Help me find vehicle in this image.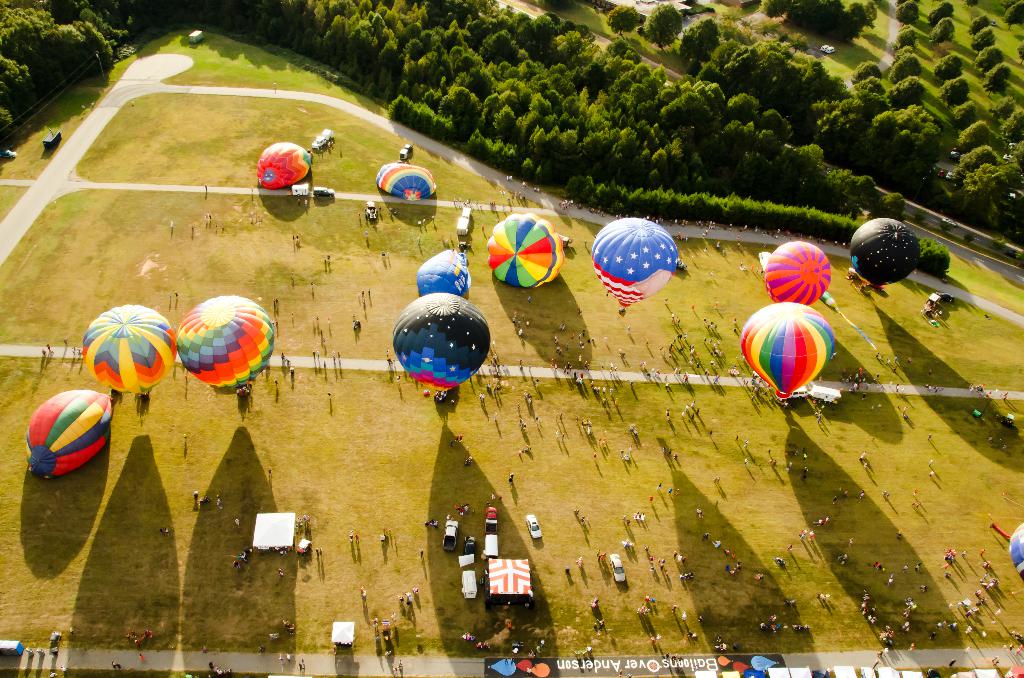
Found it: {"x1": 398, "y1": 143, "x2": 412, "y2": 157}.
